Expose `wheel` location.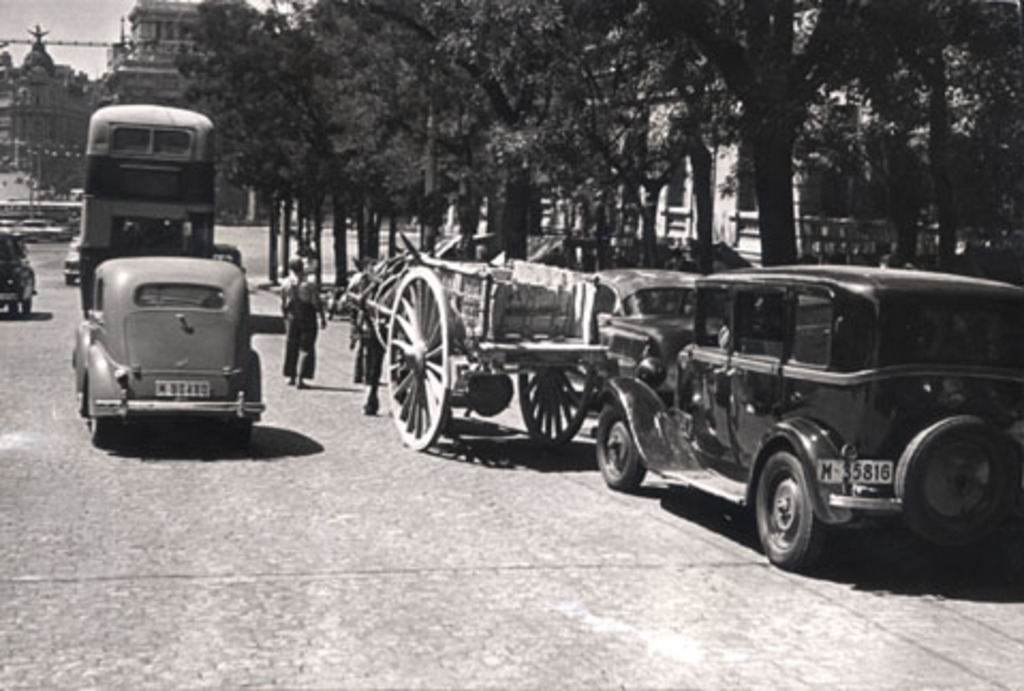
Exposed at (376,261,443,447).
